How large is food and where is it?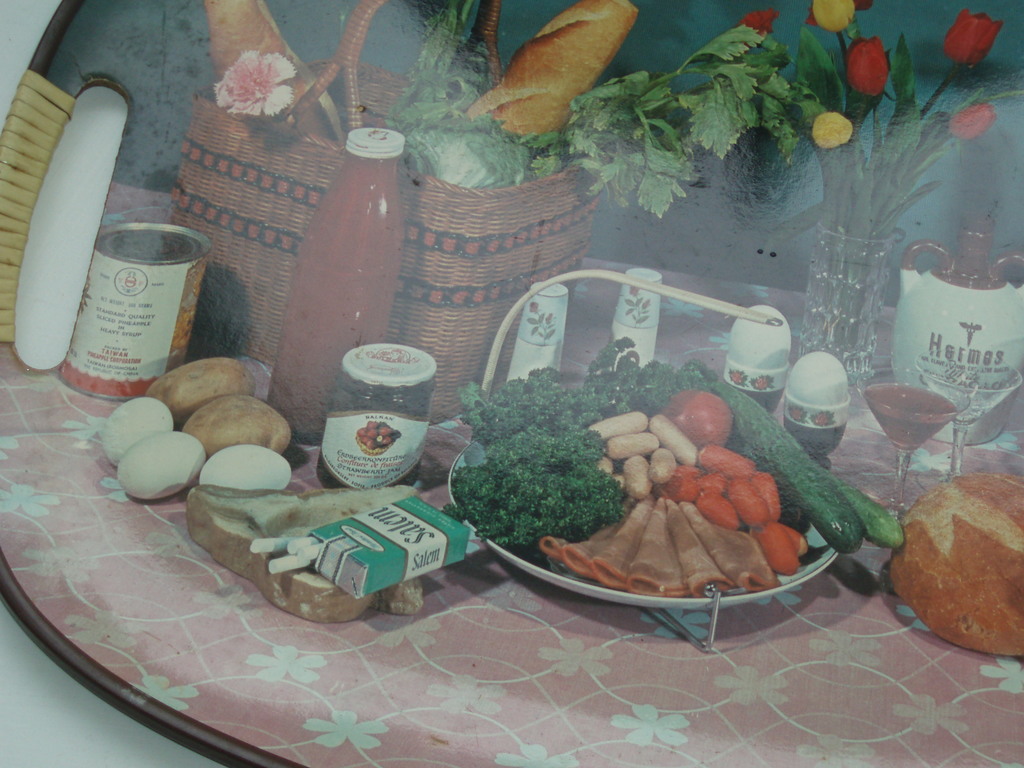
Bounding box: (left=458, top=322, right=893, bottom=554).
